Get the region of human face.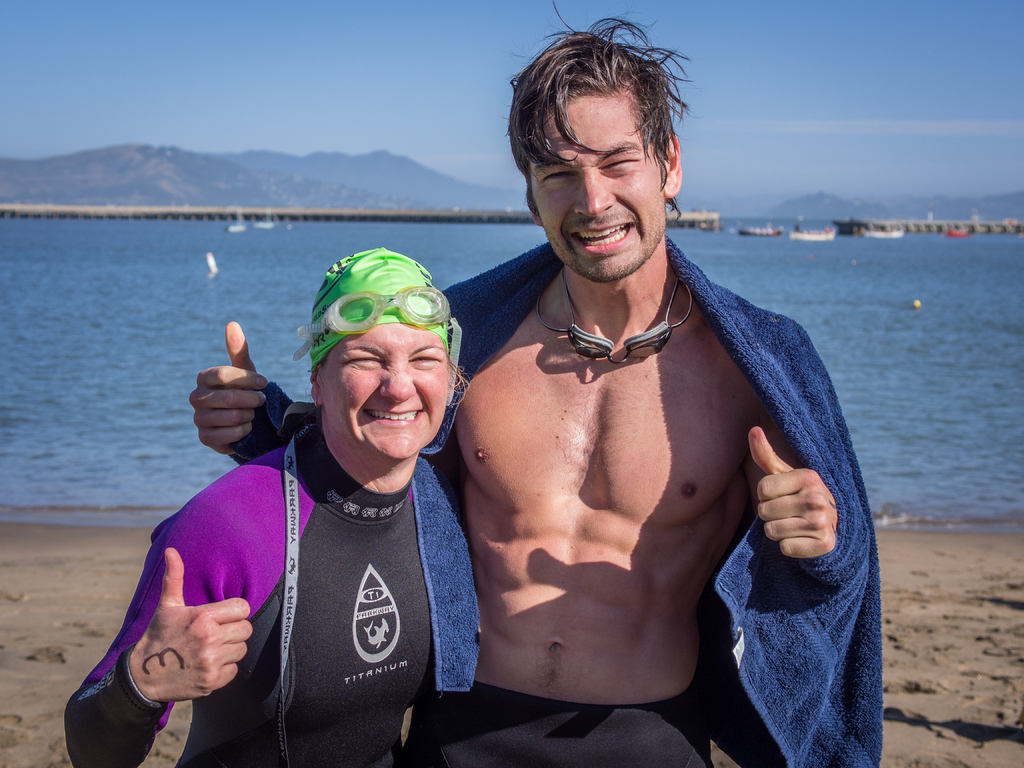
box(532, 84, 663, 280).
